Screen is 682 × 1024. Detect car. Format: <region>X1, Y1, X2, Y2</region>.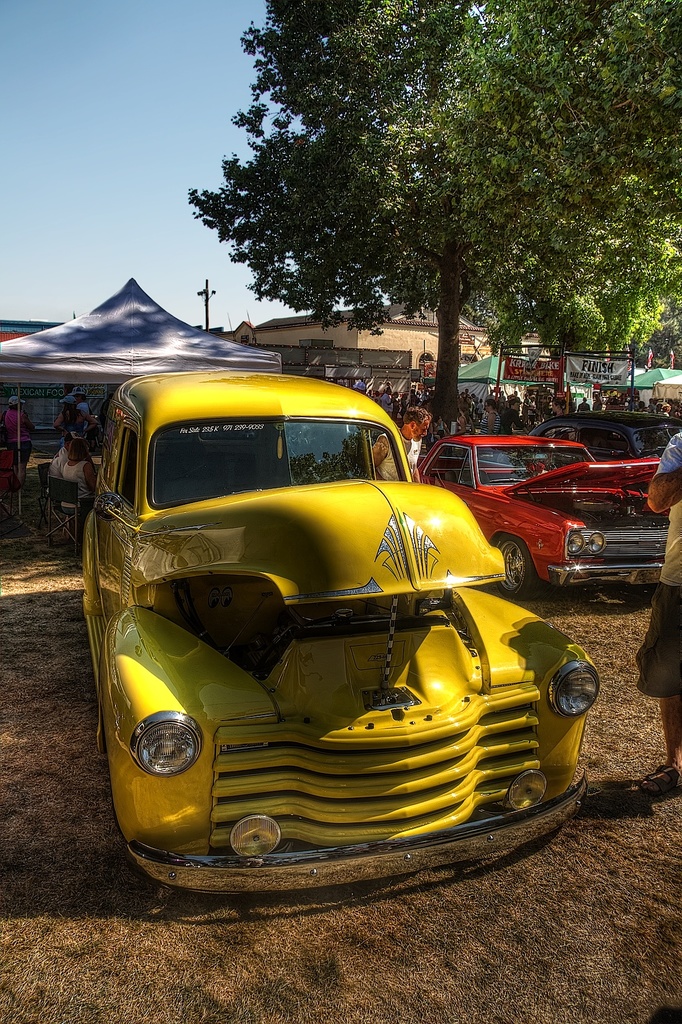
<region>82, 367, 593, 906</region>.
